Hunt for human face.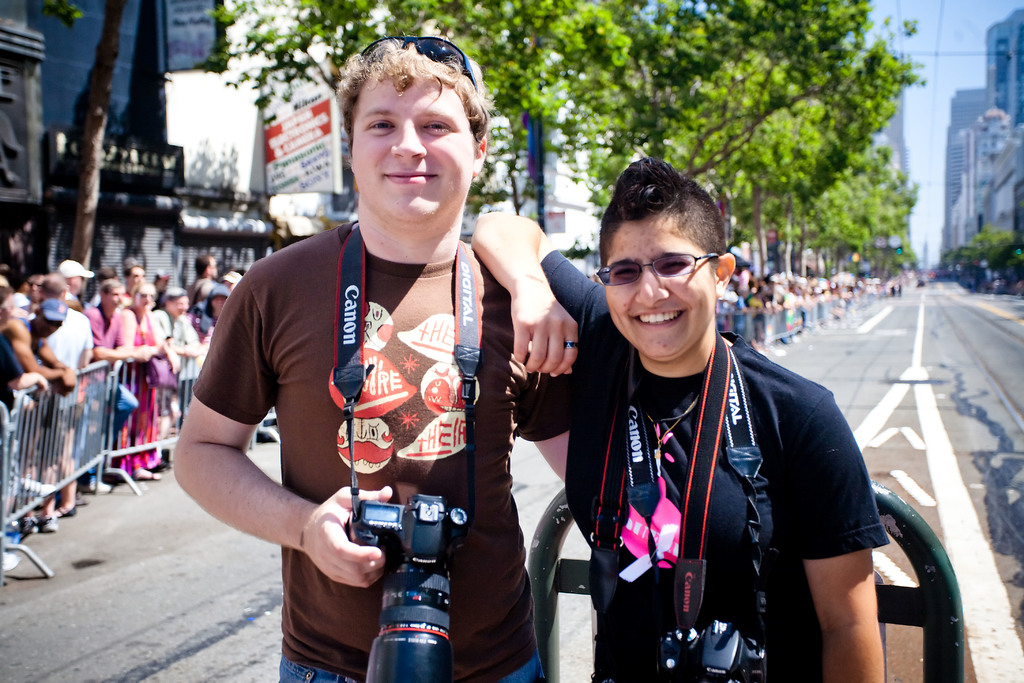
Hunted down at x1=134 y1=288 x2=154 y2=310.
